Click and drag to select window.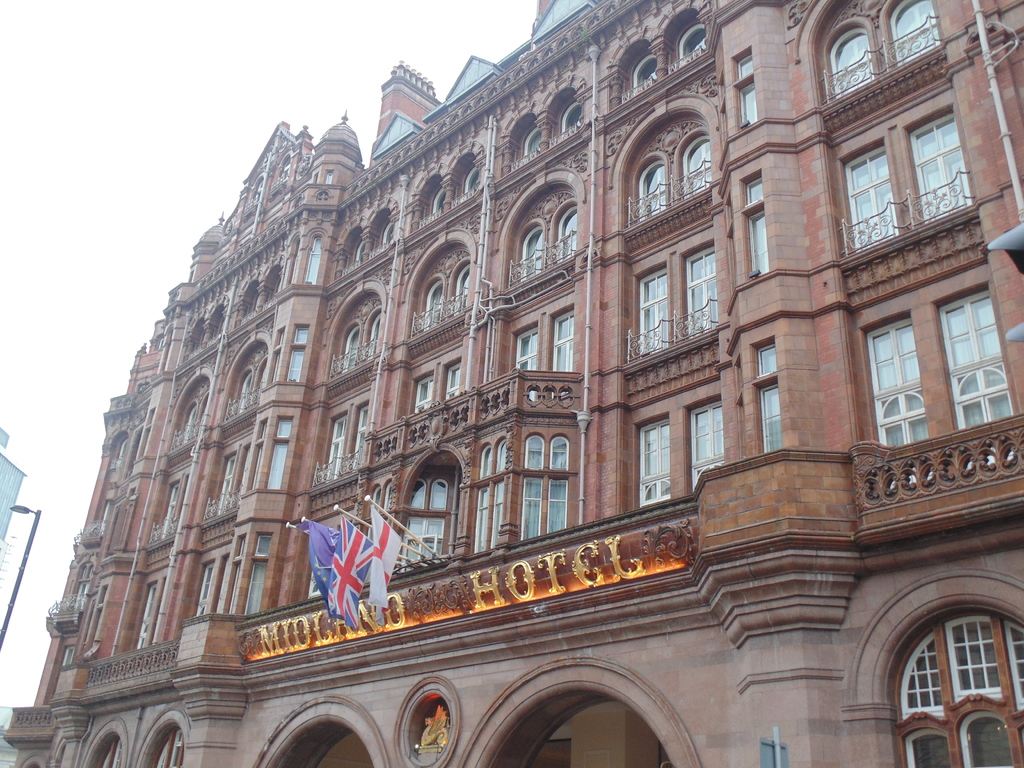
Selection: [490, 479, 502, 547].
